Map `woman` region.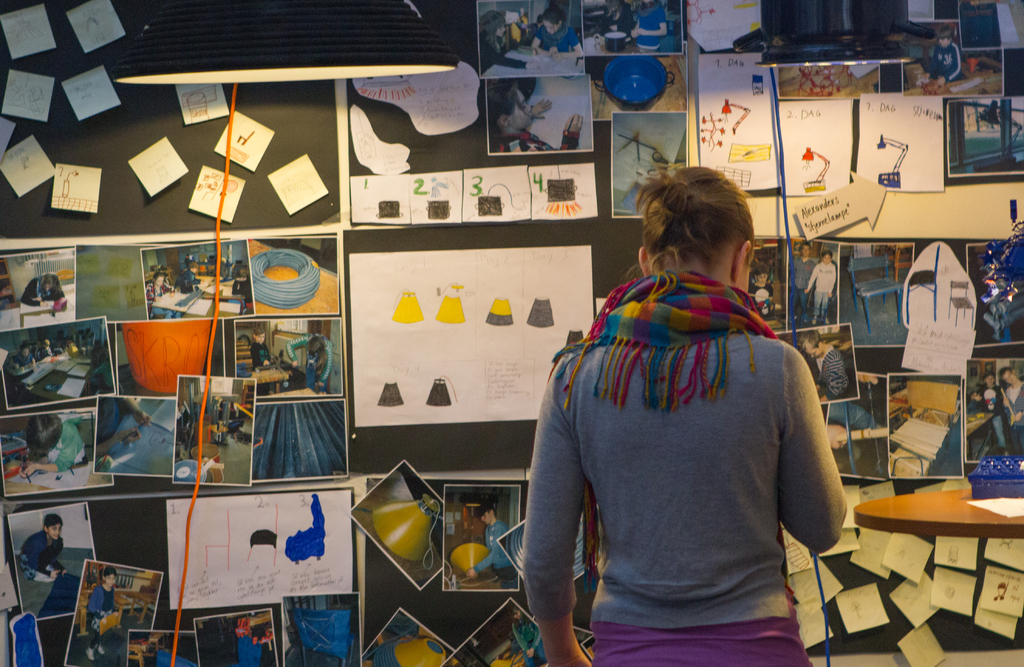
Mapped to left=531, top=6, right=582, bottom=62.
